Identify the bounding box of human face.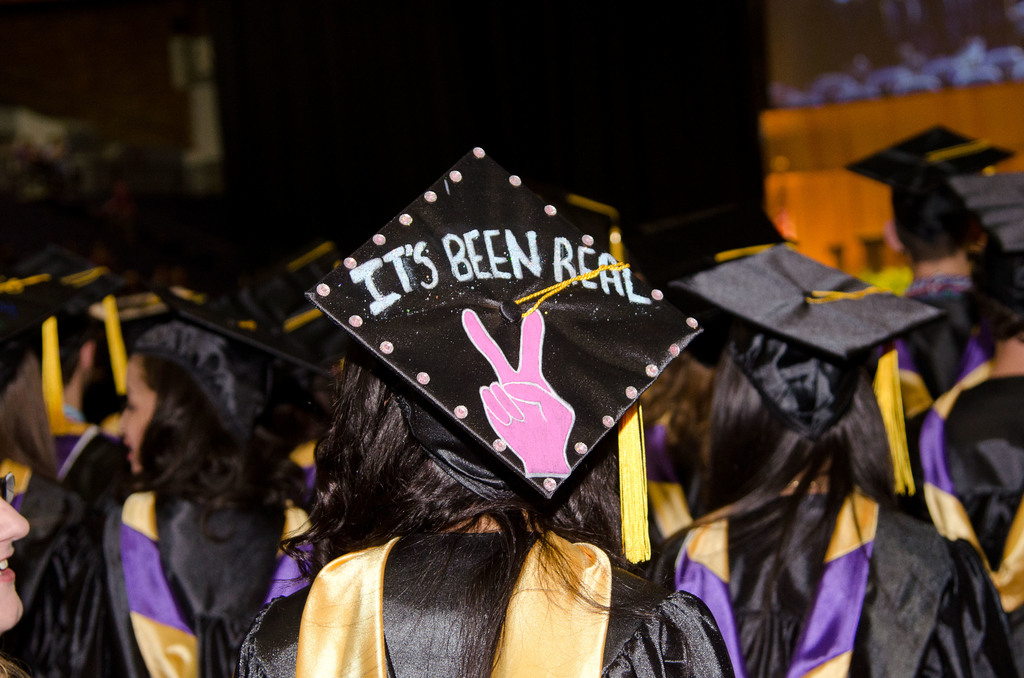
x1=0 y1=485 x2=31 y2=642.
